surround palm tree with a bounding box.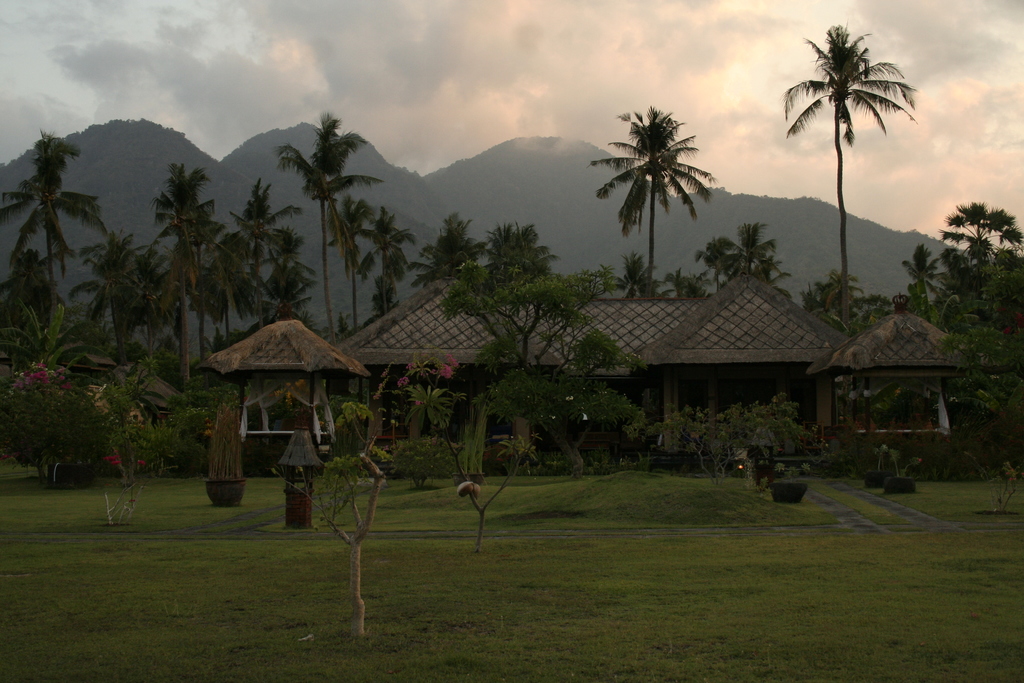
x1=283, y1=130, x2=365, y2=297.
